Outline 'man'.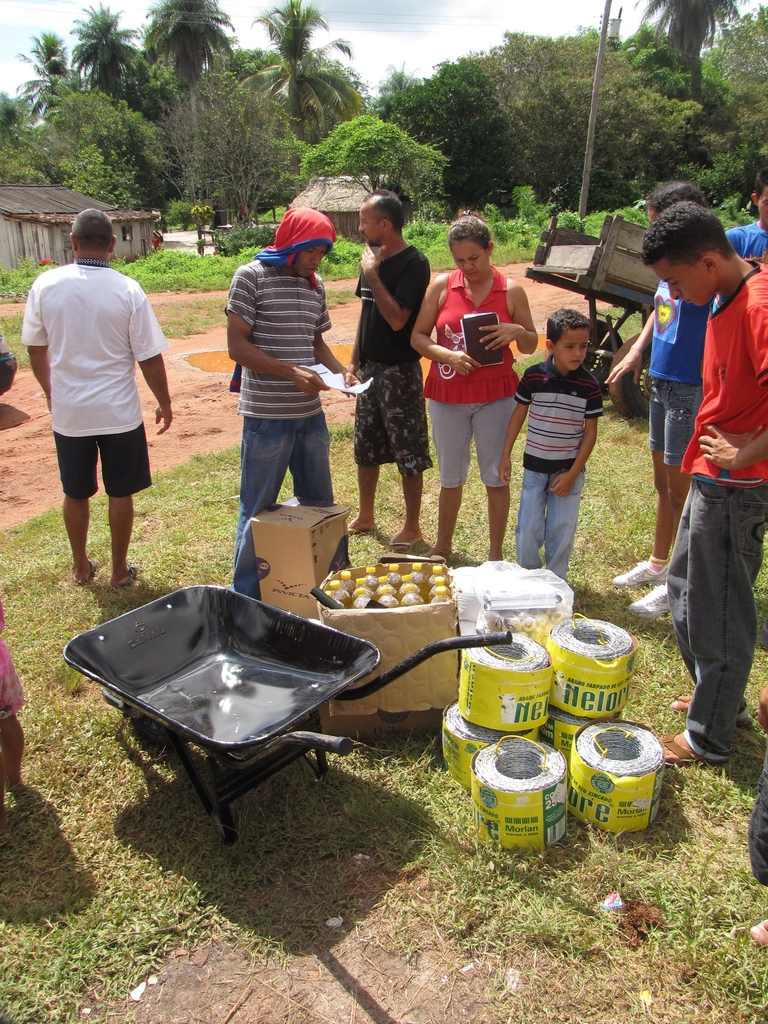
Outline: 636, 200, 767, 769.
